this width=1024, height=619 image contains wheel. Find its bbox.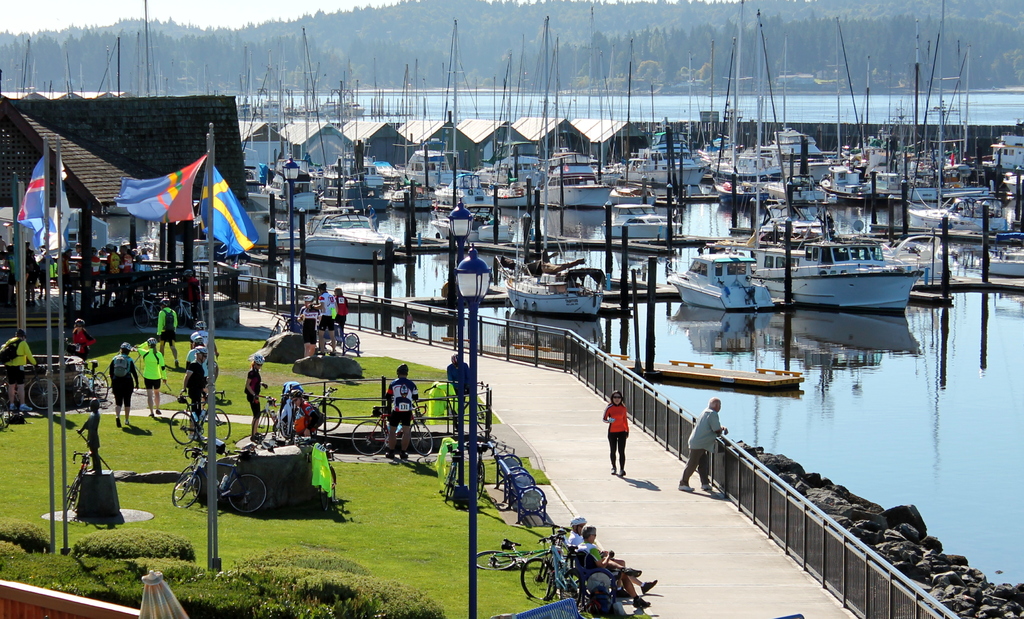
<box>349,419,384,458</box>.
